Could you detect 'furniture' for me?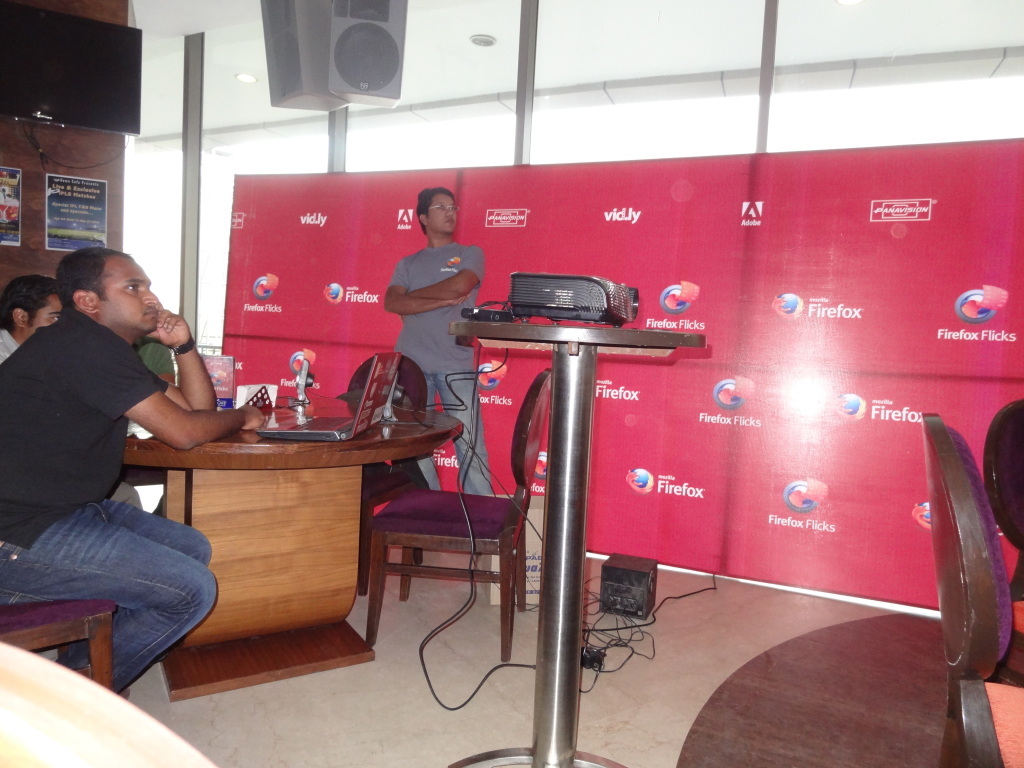
Detection result: Rect(367, 365, 548, 661).
